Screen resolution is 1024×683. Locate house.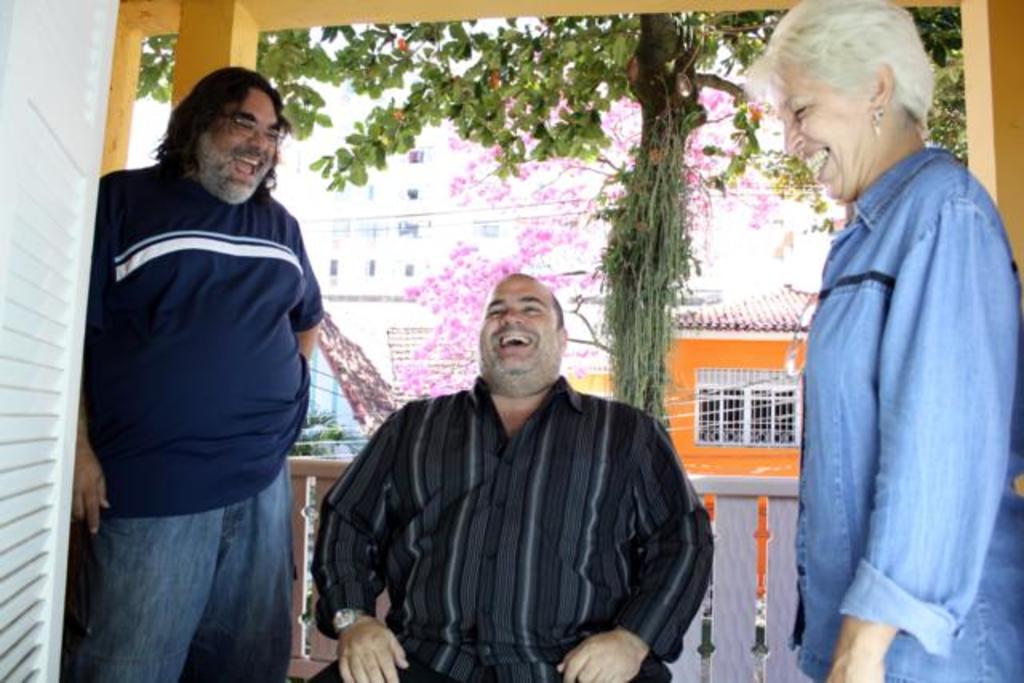
0, 0, 1022, 681.
